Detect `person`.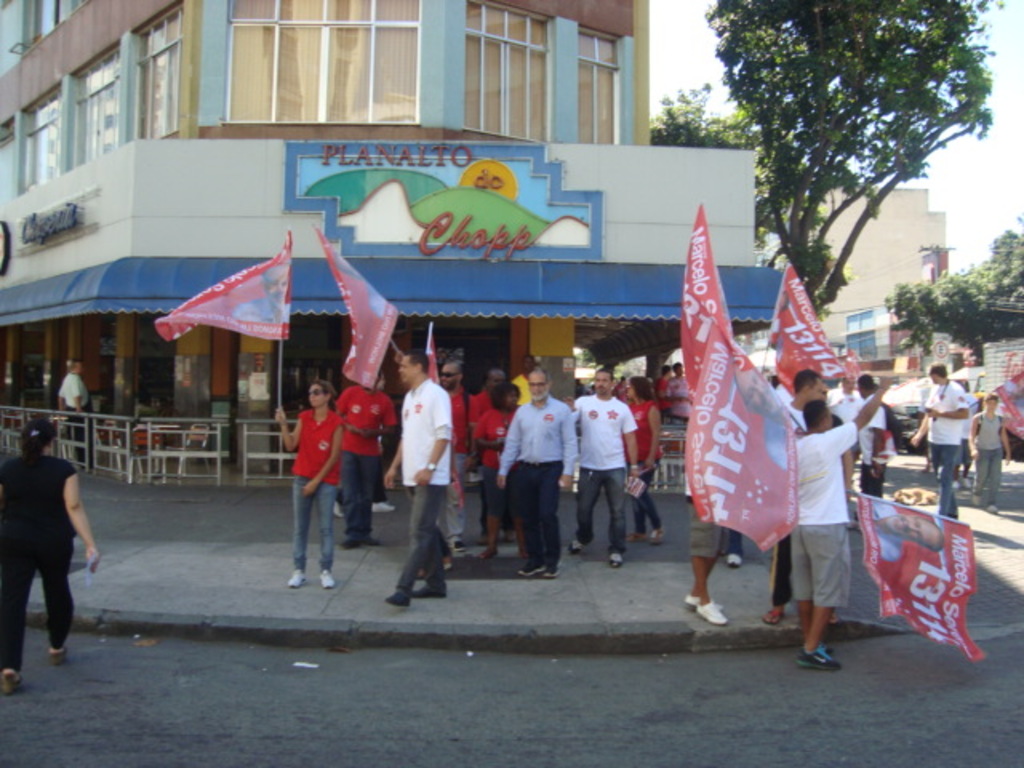
Detected at 506:360:579:568.
